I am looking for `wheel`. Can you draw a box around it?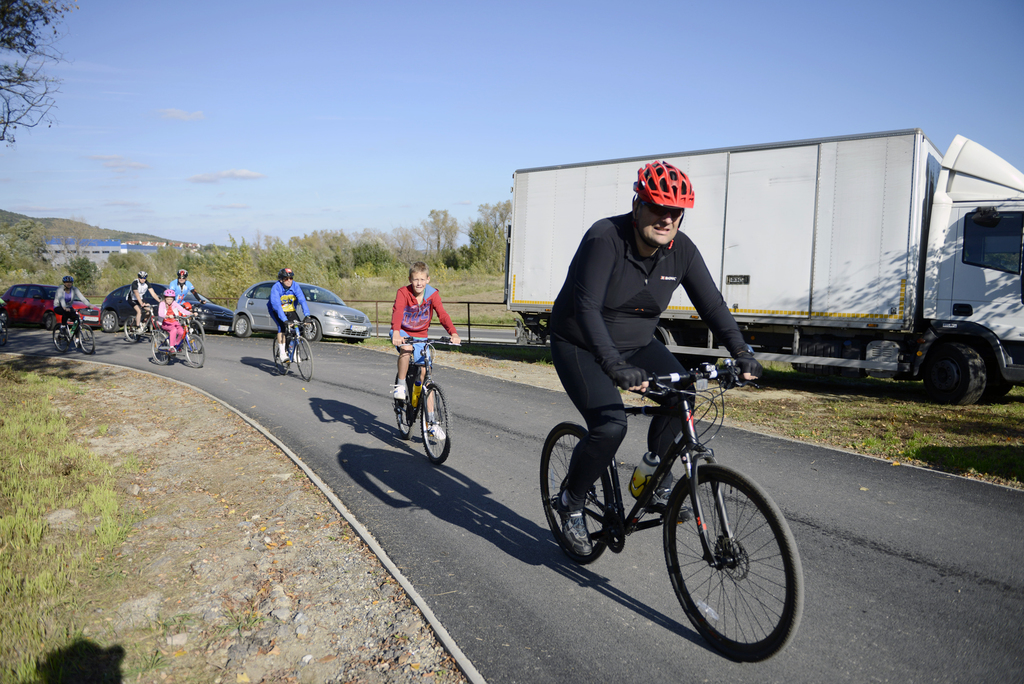
Sure, the bounding box is 45:314:54:330.
